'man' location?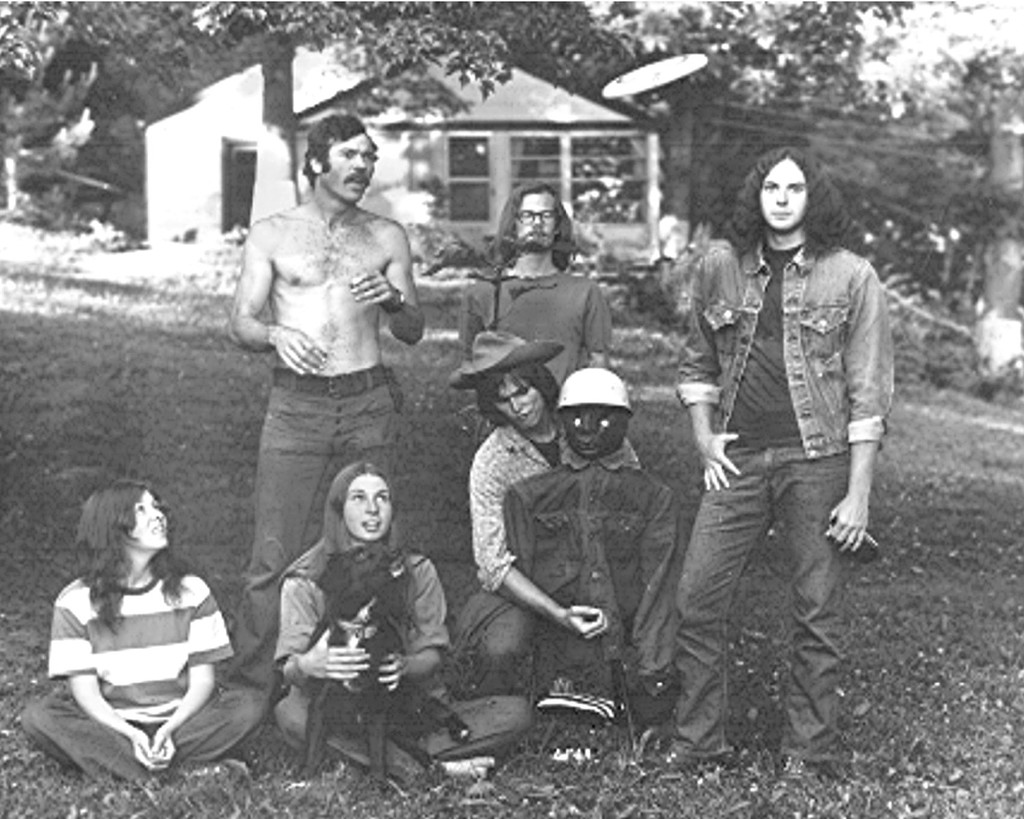
[222,115,441,732]
